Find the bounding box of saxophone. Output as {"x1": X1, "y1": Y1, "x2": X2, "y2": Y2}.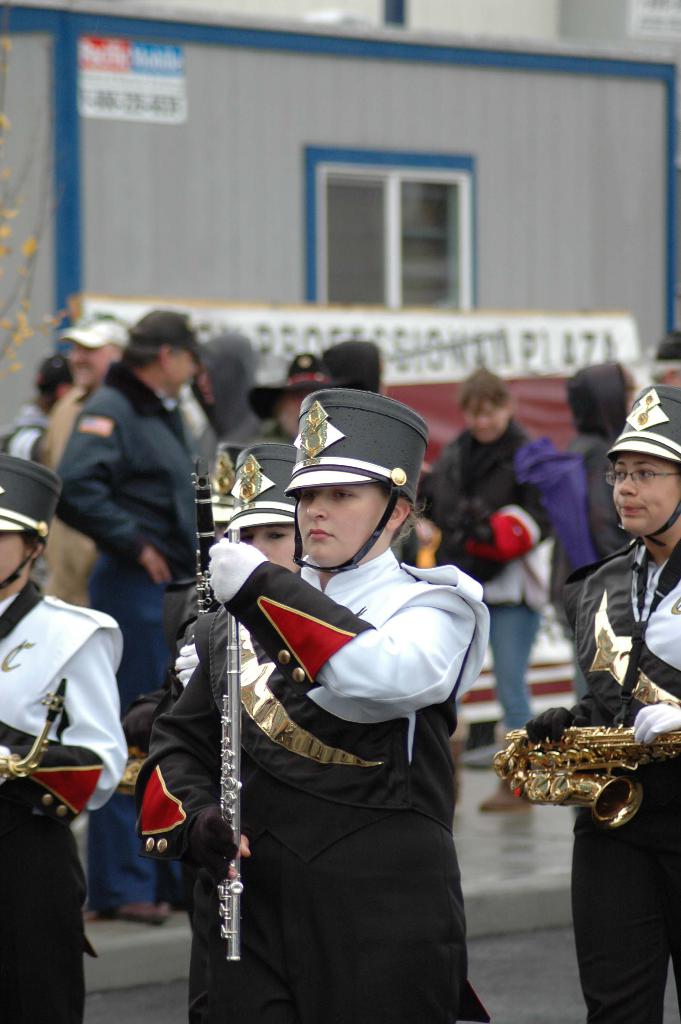
{"x1": 0, "y1": 672, "x2": 65, "y2": 786}.
